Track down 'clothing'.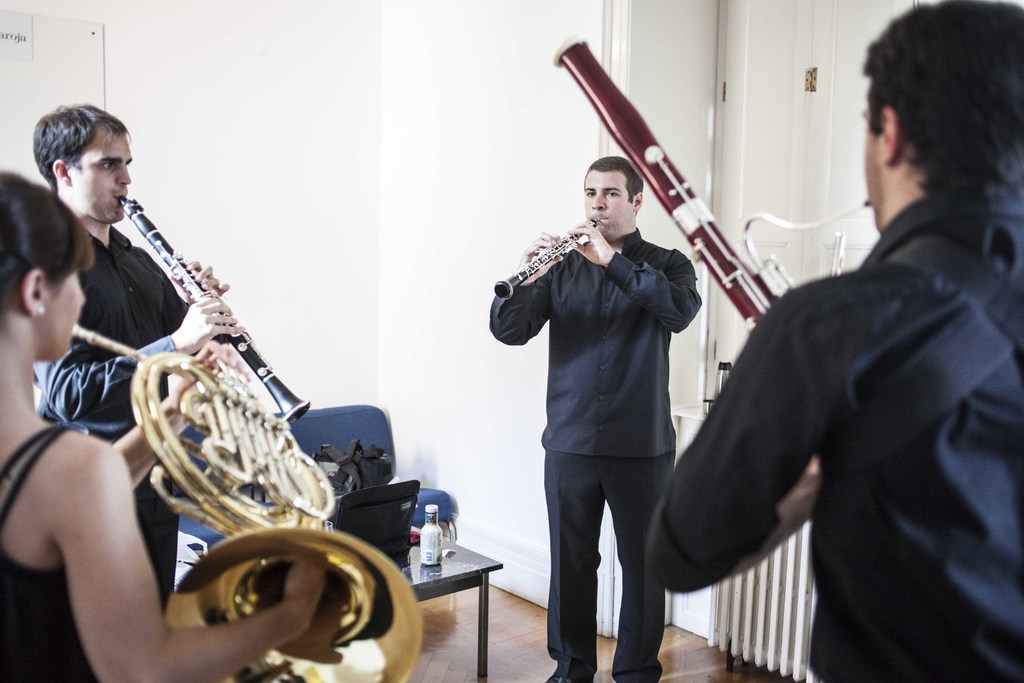
Tracked to [489, 223, 703, 682].
